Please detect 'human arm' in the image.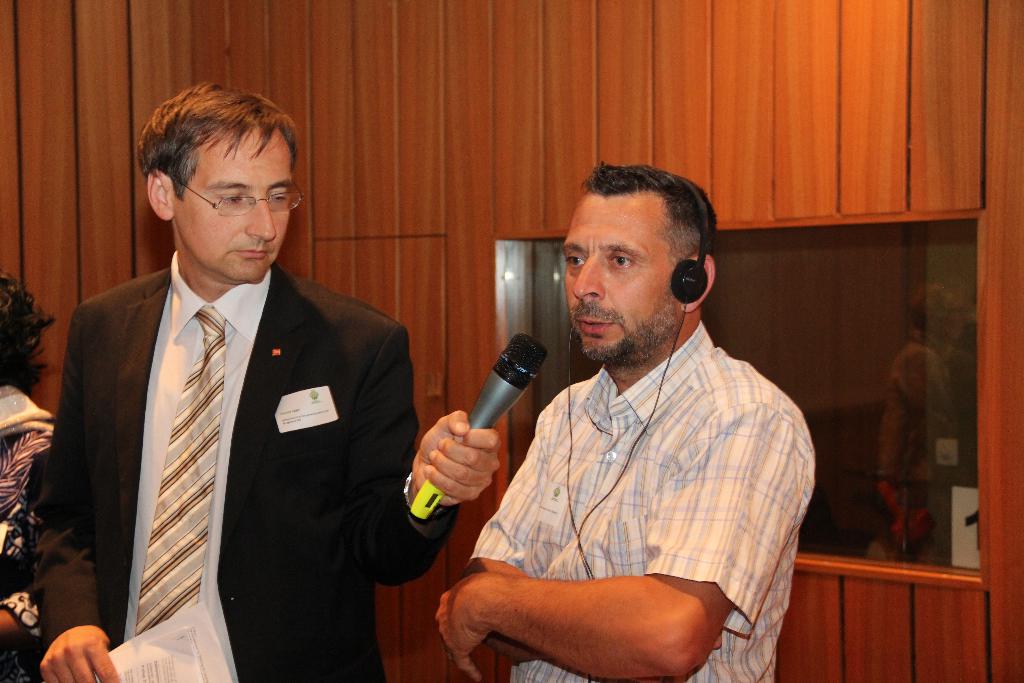
locate(29, 308, 115, 682).
